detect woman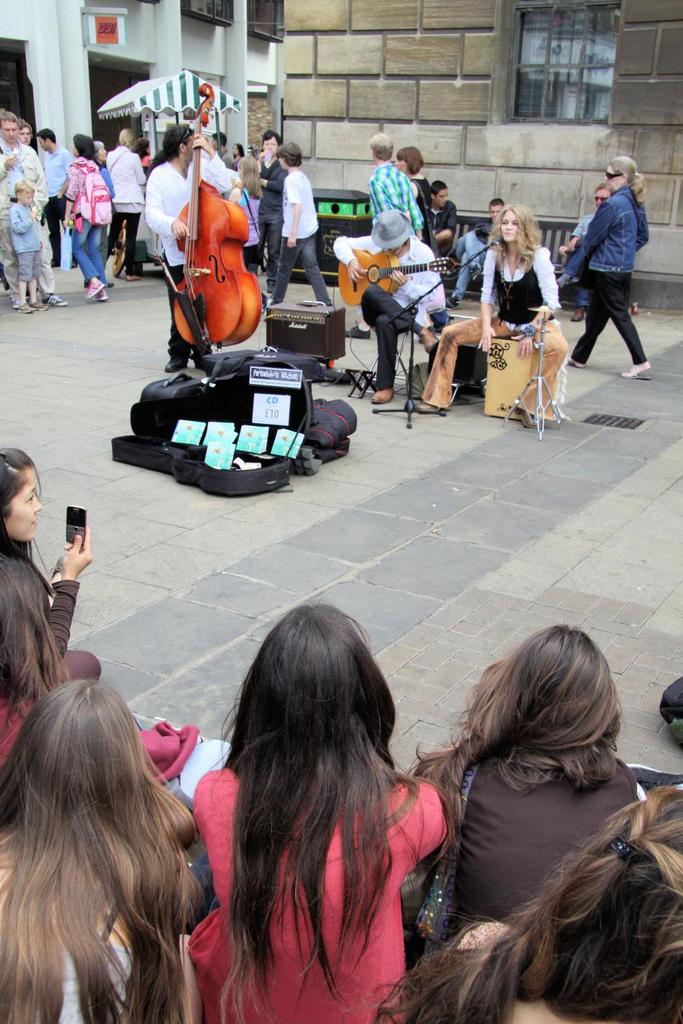
x1=174 y1=598 x2=447 y2=1023
